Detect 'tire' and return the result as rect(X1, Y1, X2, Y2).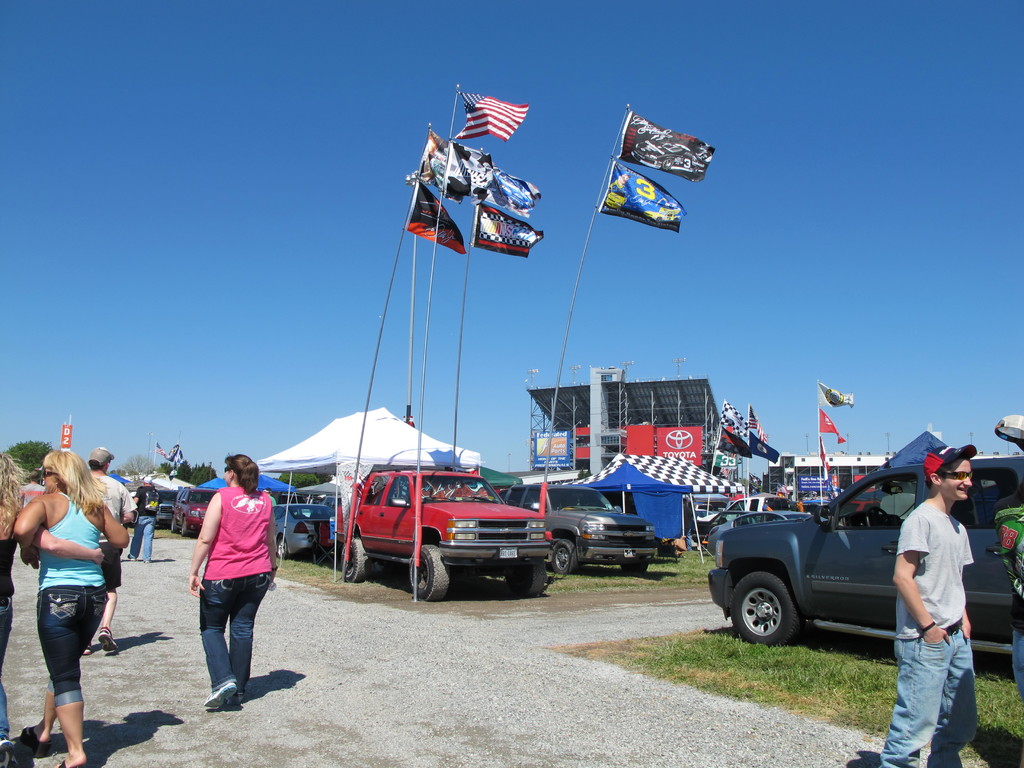
rect(179, 518, 188, 537).
